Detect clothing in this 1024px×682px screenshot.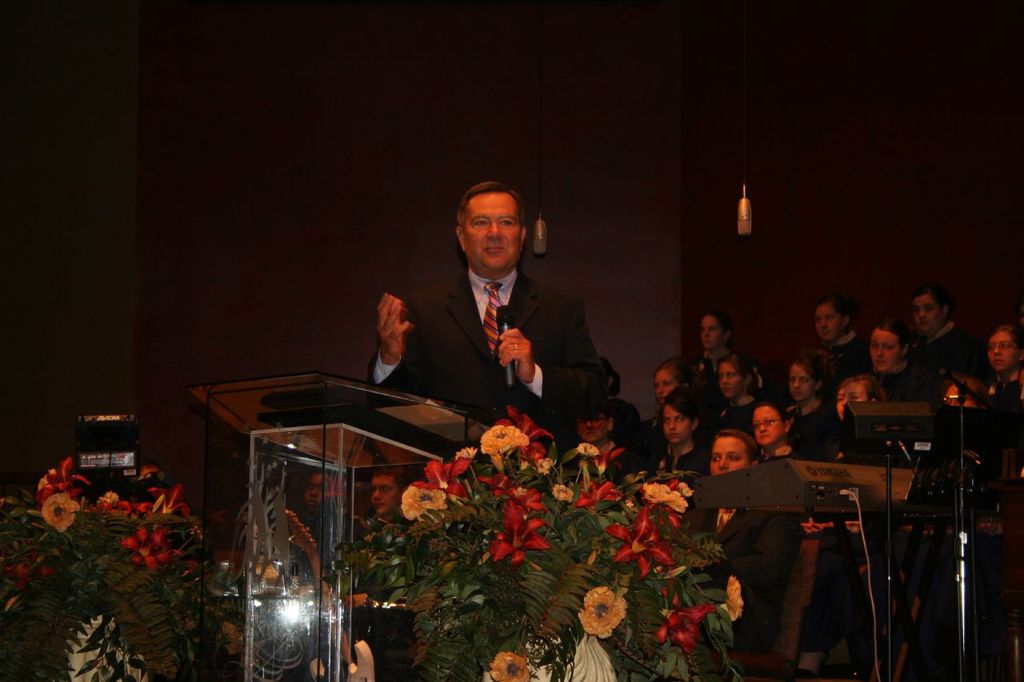
Detection: region(714, 393, 772, 429).
